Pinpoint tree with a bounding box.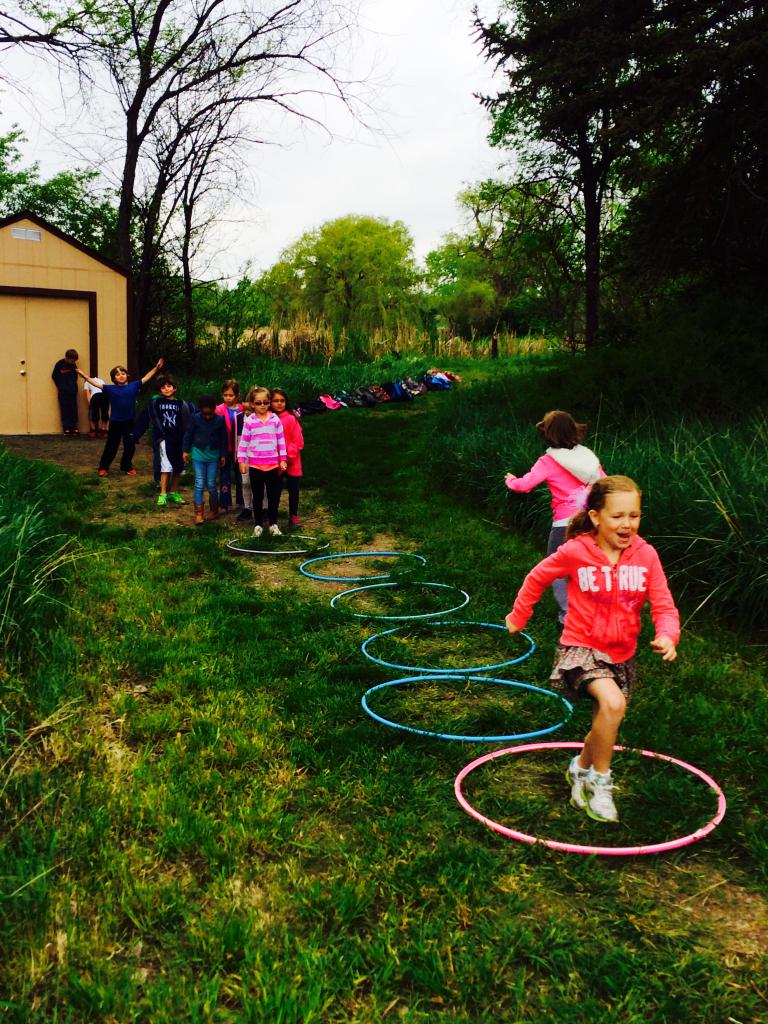
rect(0, 0, 389, 381).
